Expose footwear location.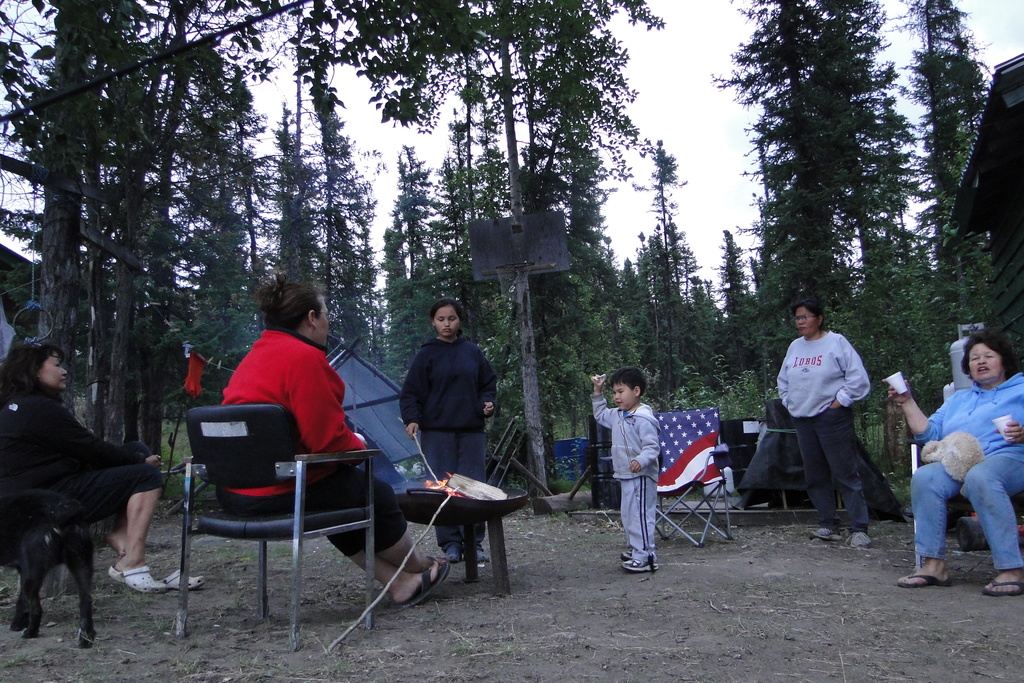
Exposed at <region>479, 550, 492, 565</region>.
